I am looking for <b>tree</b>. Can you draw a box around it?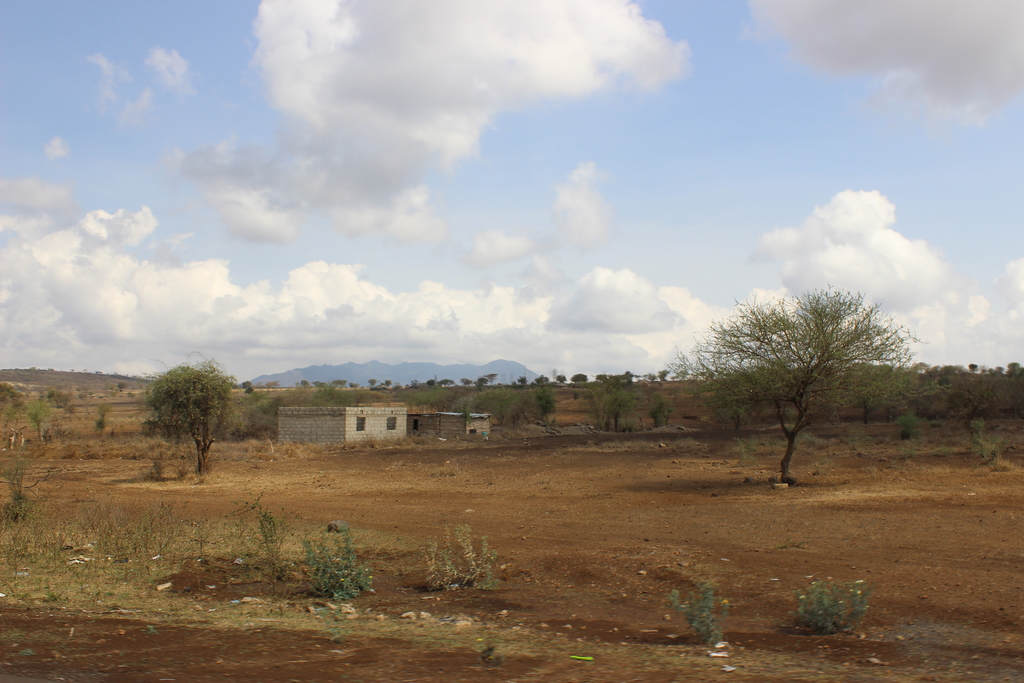
Sure, the bounding box is (566, 374, 584, 383).
